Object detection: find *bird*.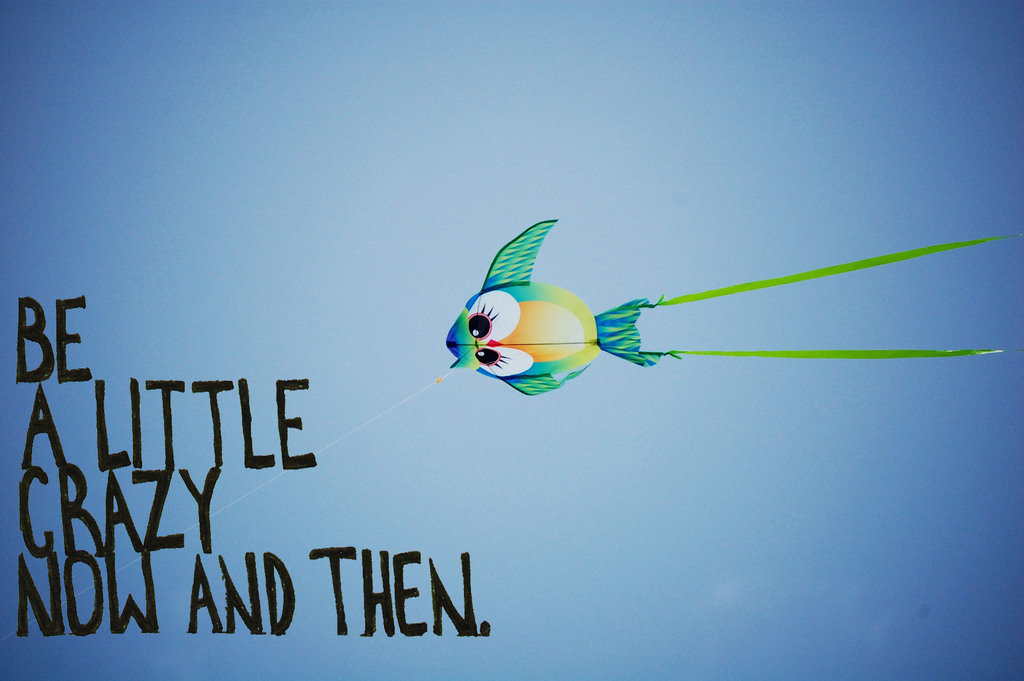
rect(435, 226, 625, 414).
